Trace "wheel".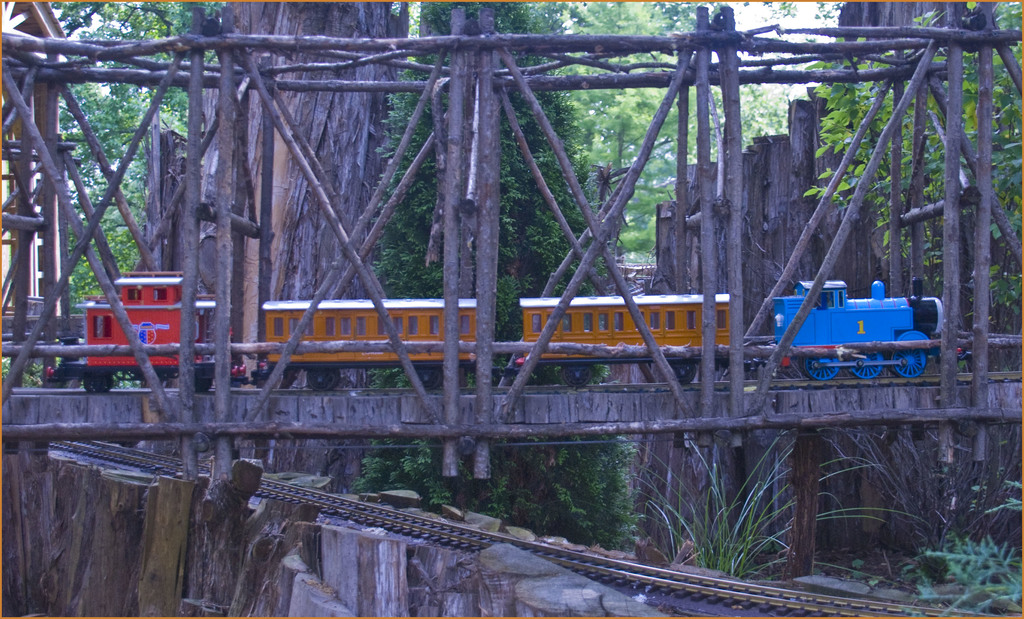
Traced to (893,346,927,379).
